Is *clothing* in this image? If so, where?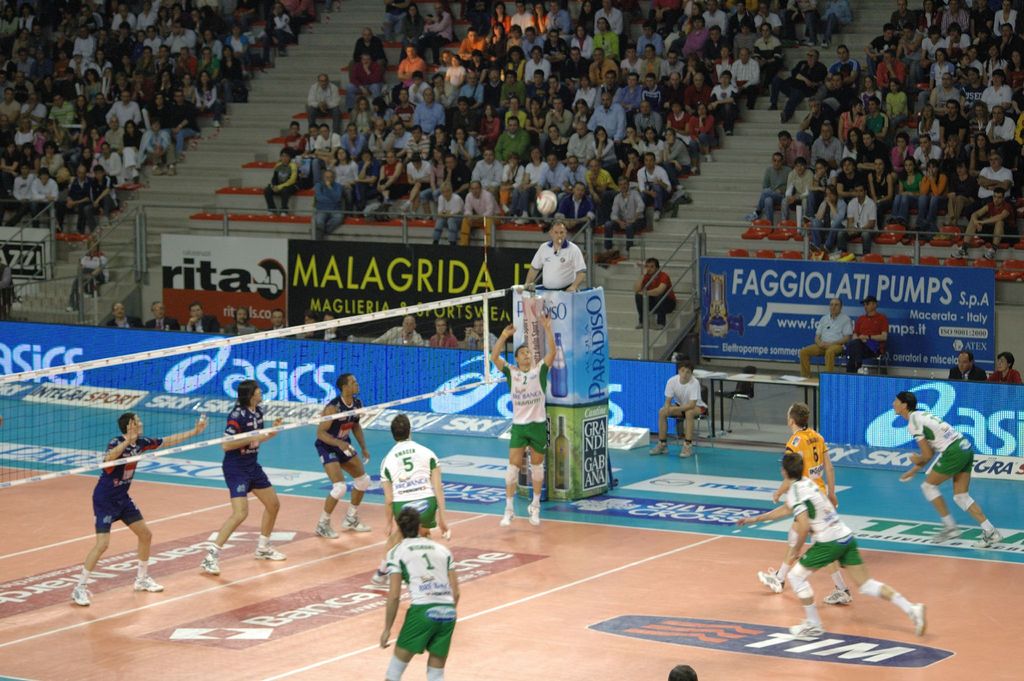
Yes, at <box>223,315,262,340</box>.
